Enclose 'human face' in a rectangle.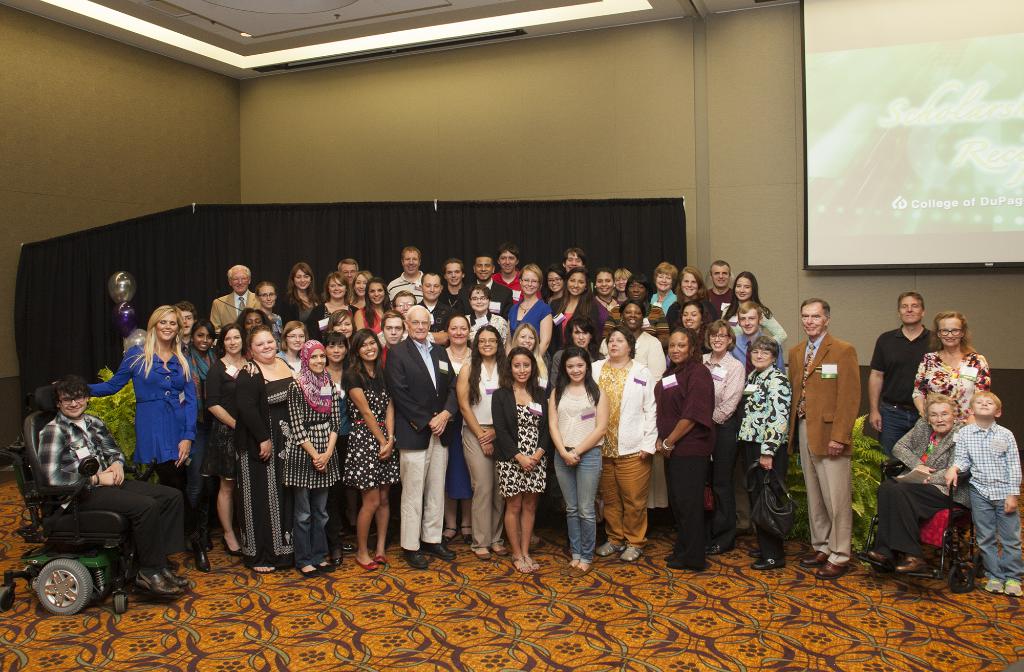
bbox=[682, 273, 700, 297].
